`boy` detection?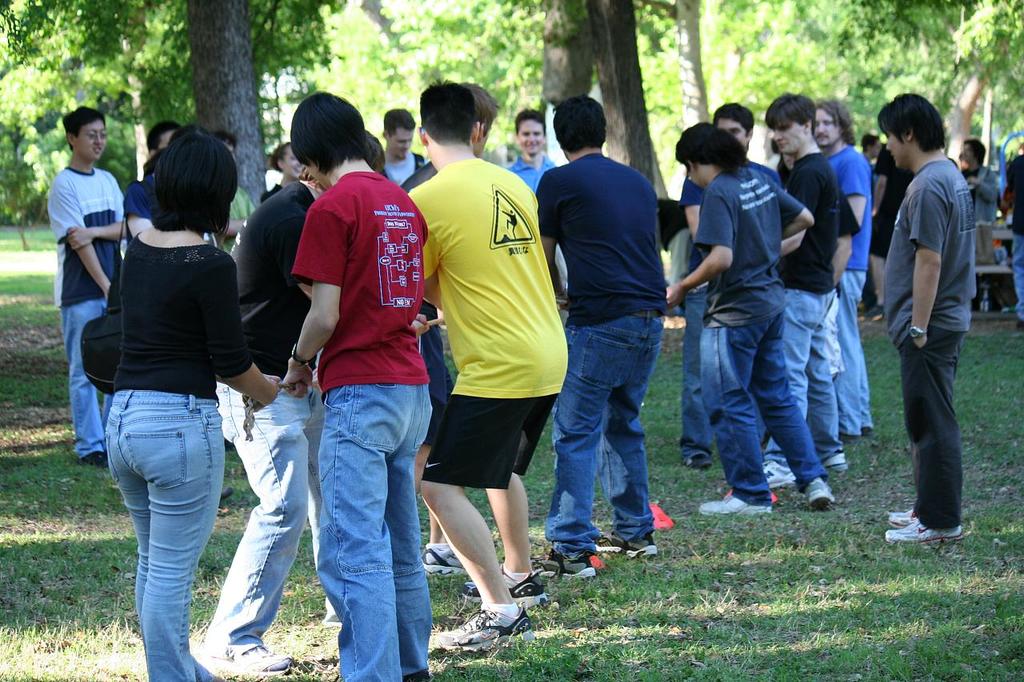
Rect(406, 81, 568, 633)
